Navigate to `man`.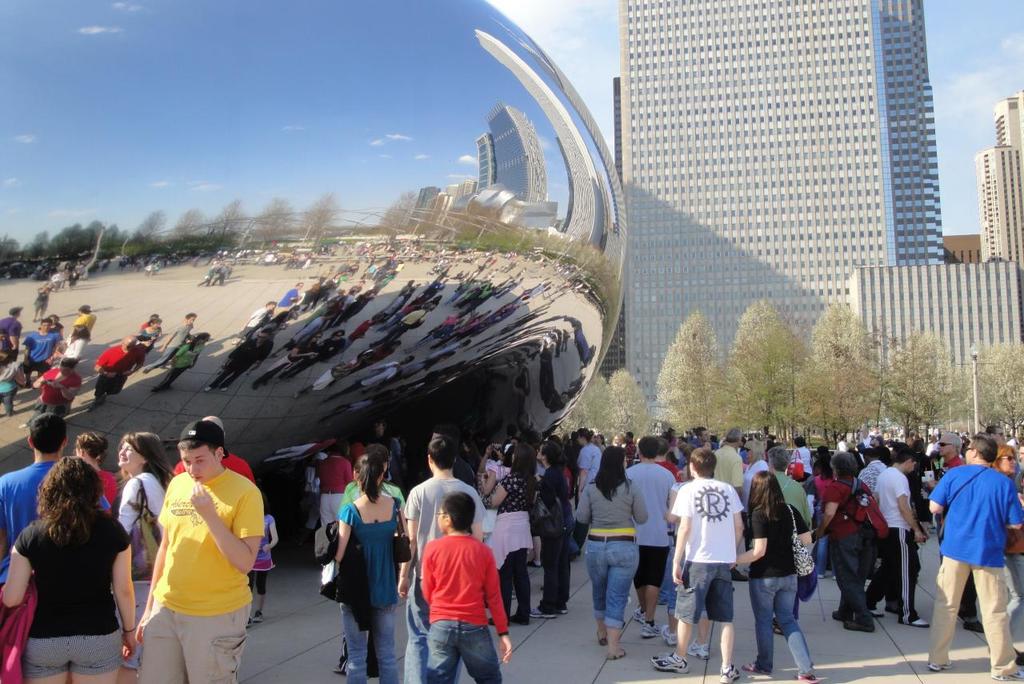
Navigation target: x1=710, y1=427, x2=746, y2=500.
